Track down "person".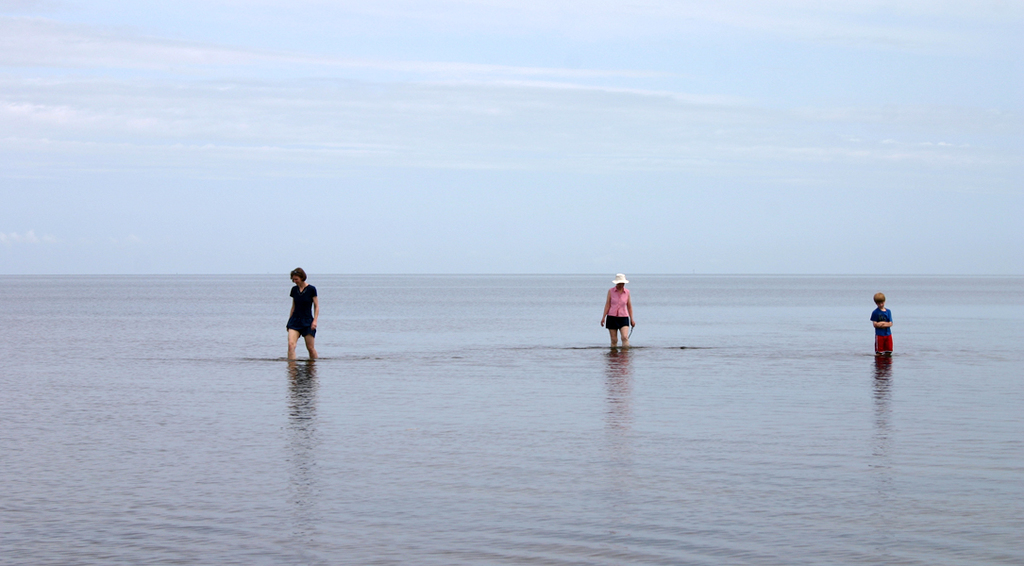
Tracked to l=865, t=291, r=895, b=355.
